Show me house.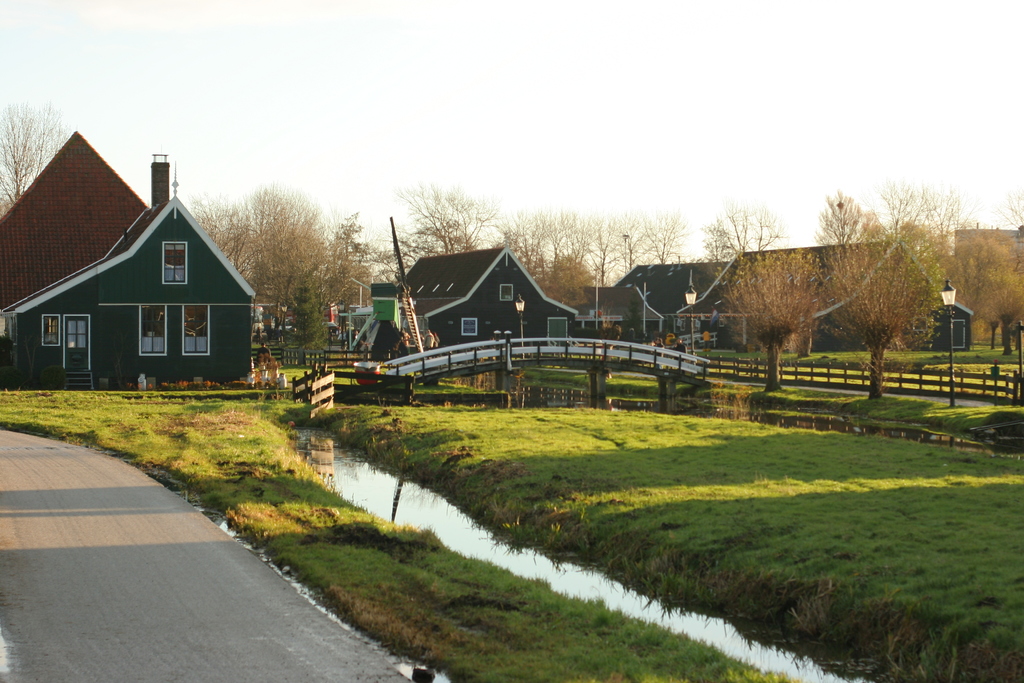
house is here: 17/126/255/404.
